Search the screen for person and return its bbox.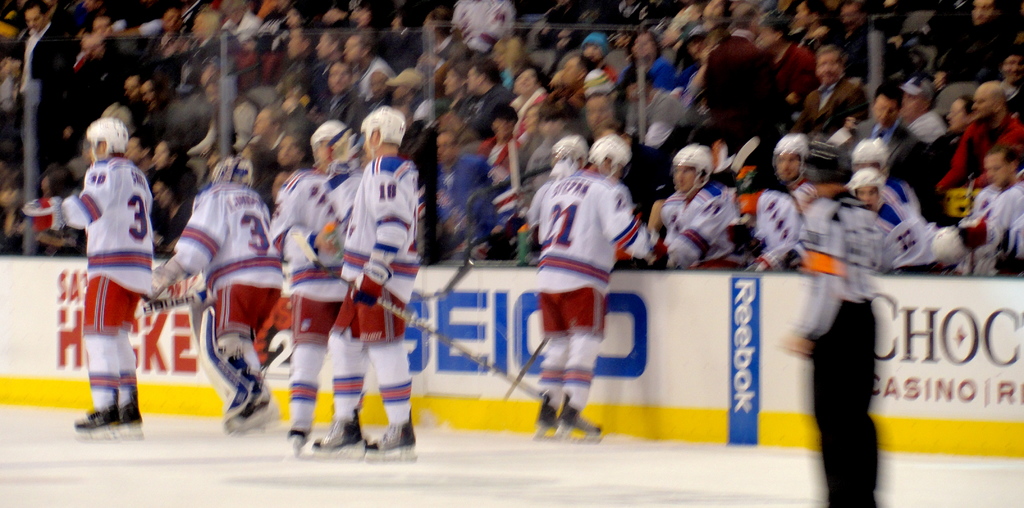
Found: pyautogui.locateOnScreen(63, 97, 159, 440).
